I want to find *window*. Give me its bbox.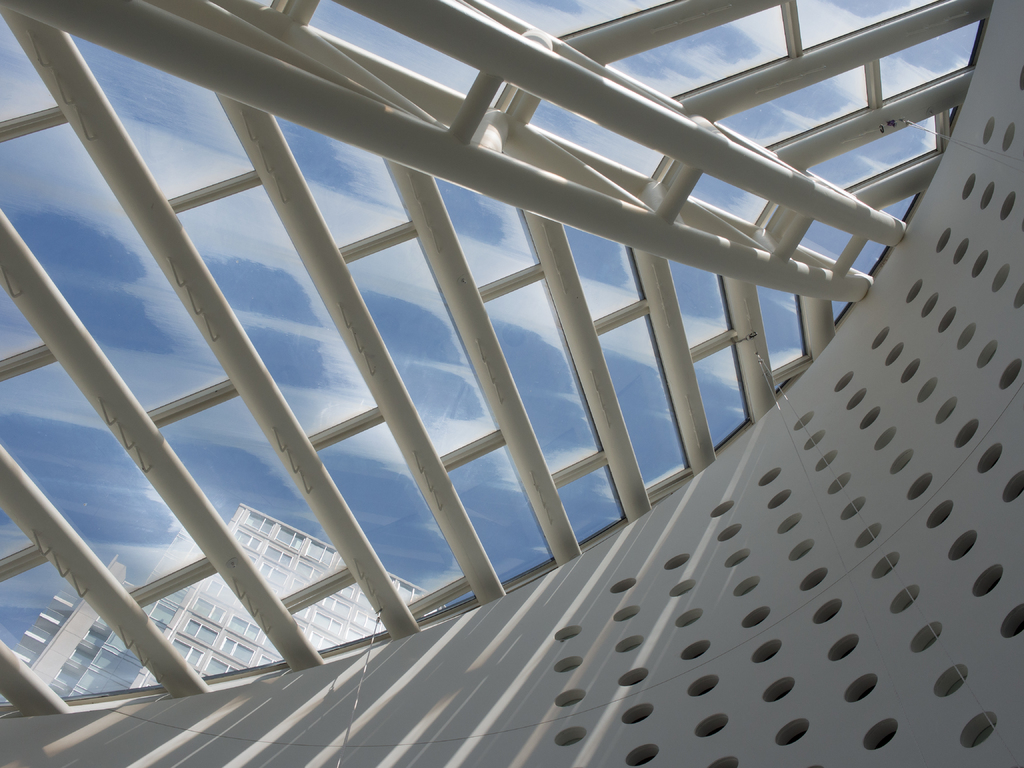
(243,511,275,535).
